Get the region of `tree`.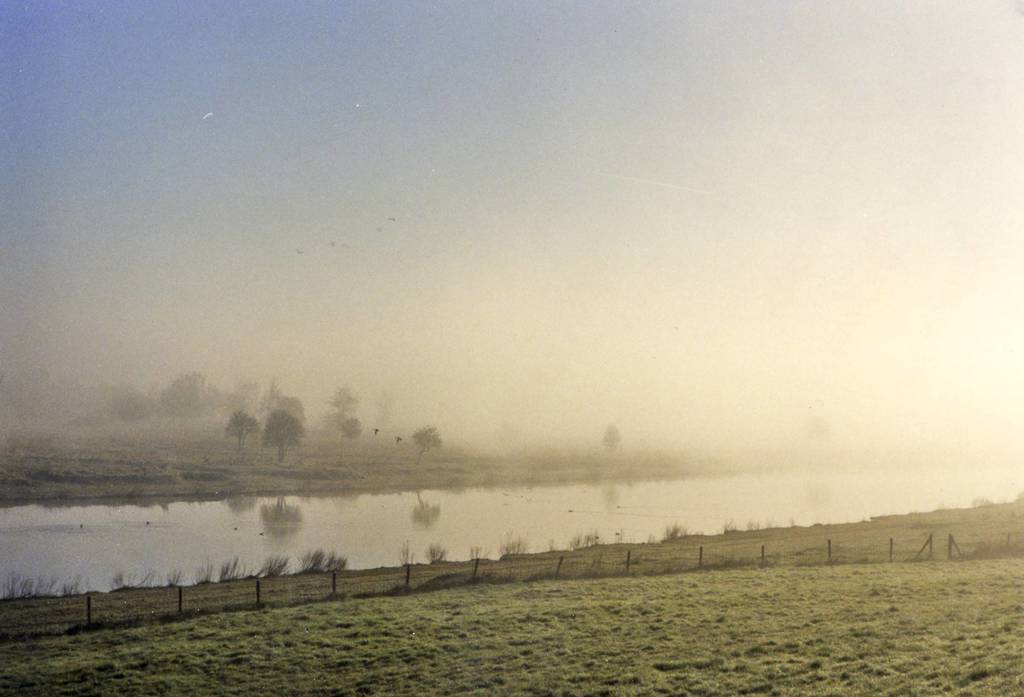
164, 364, 220, 422.
